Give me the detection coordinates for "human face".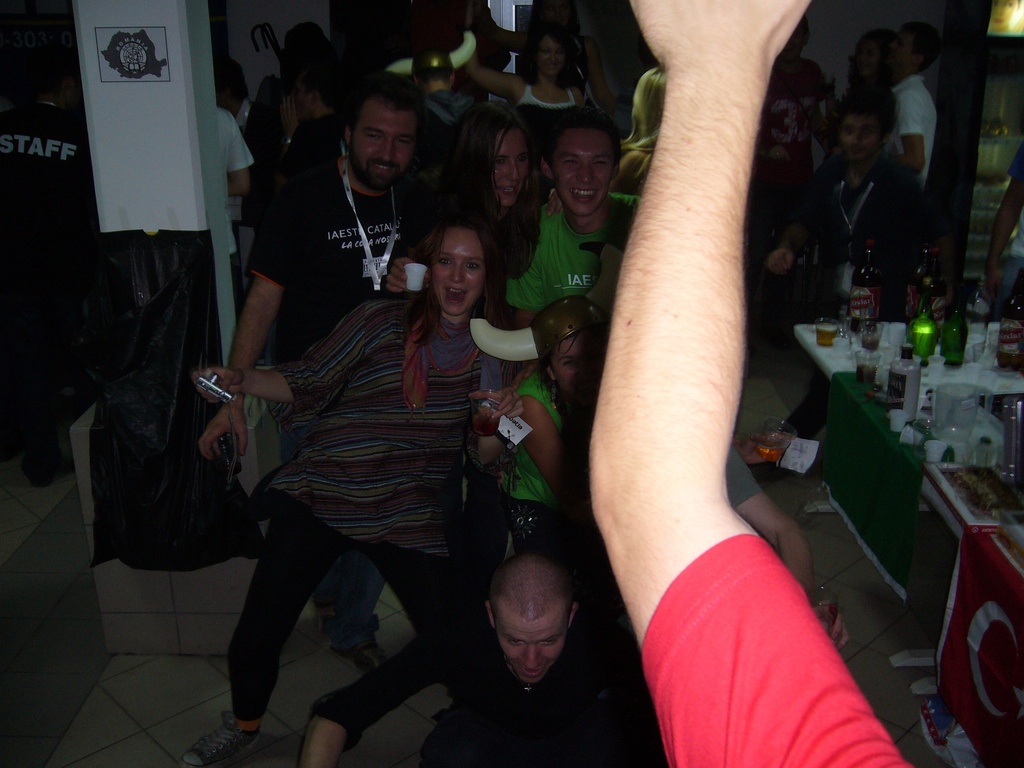
<box>495,135,530,210</box>.
